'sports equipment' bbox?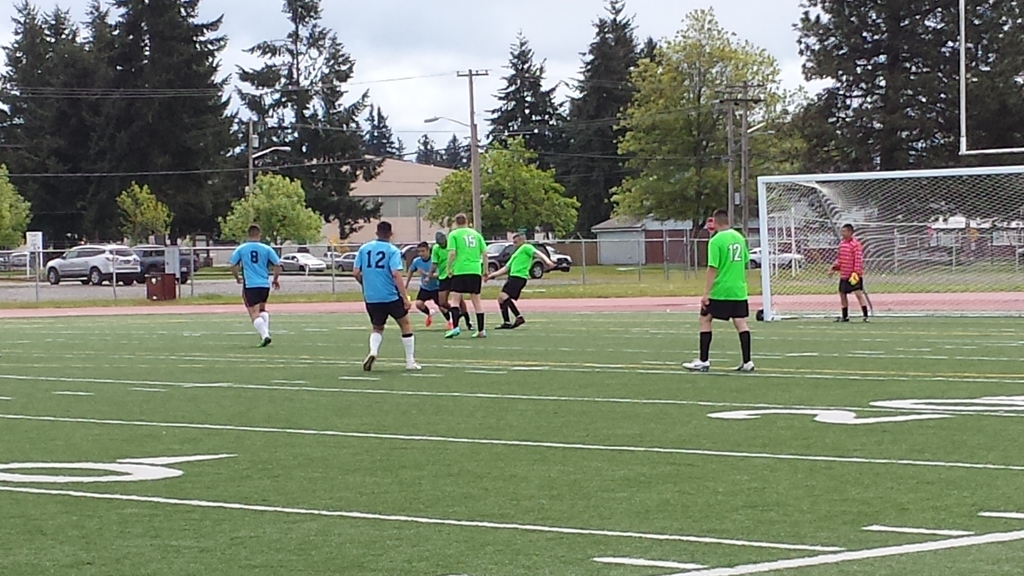
(682, 358, 713, 373)
